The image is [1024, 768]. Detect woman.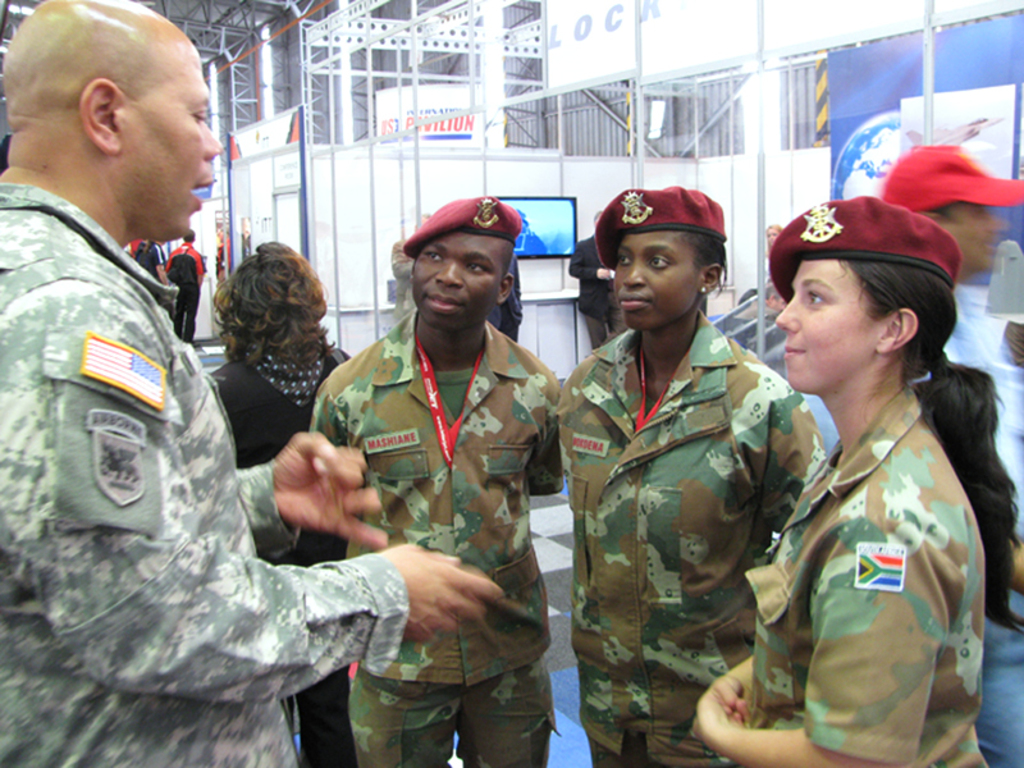
Detection: locate(726, 186, 1014, 764).
